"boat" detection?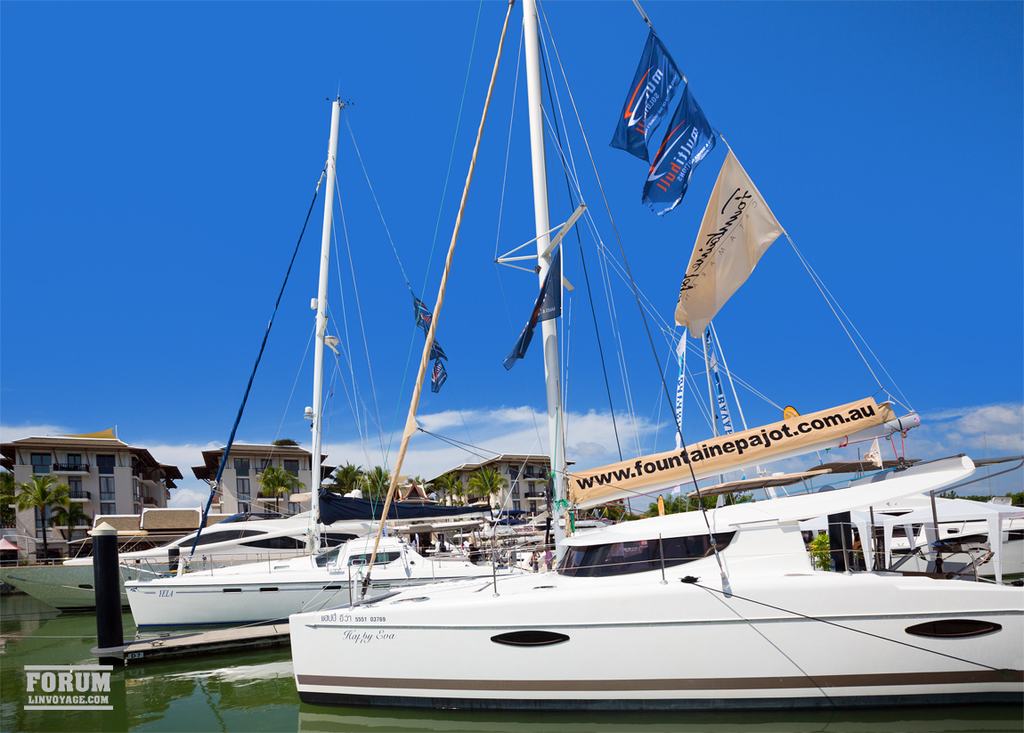
box(278, 0, 1023, 730)
